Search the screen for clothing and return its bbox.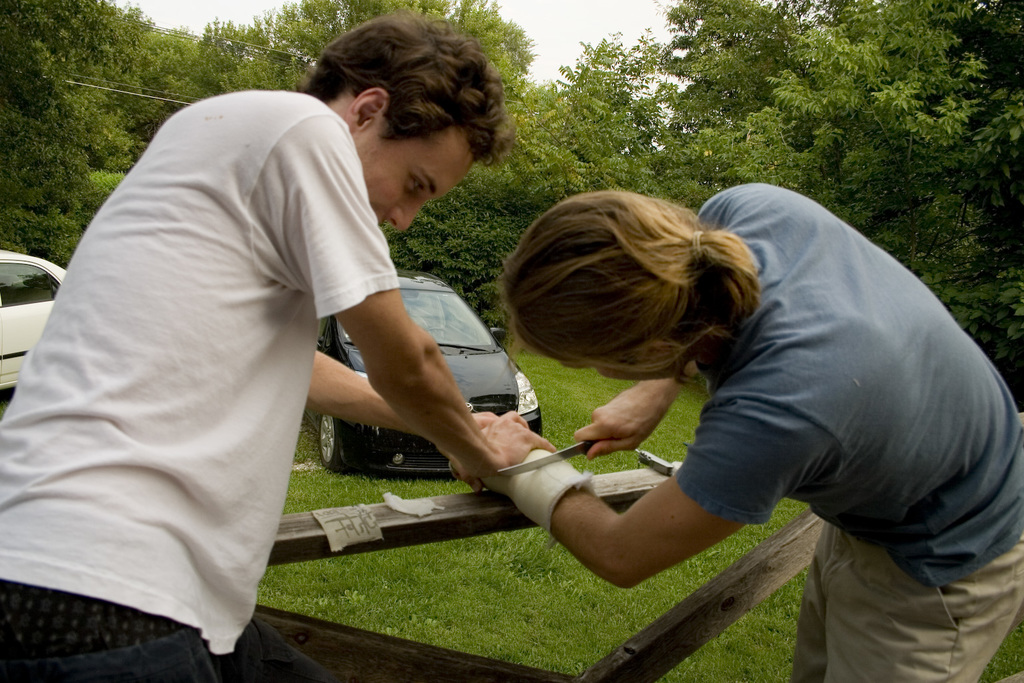
Found: <region>0, 98, 416, 670</region>.
